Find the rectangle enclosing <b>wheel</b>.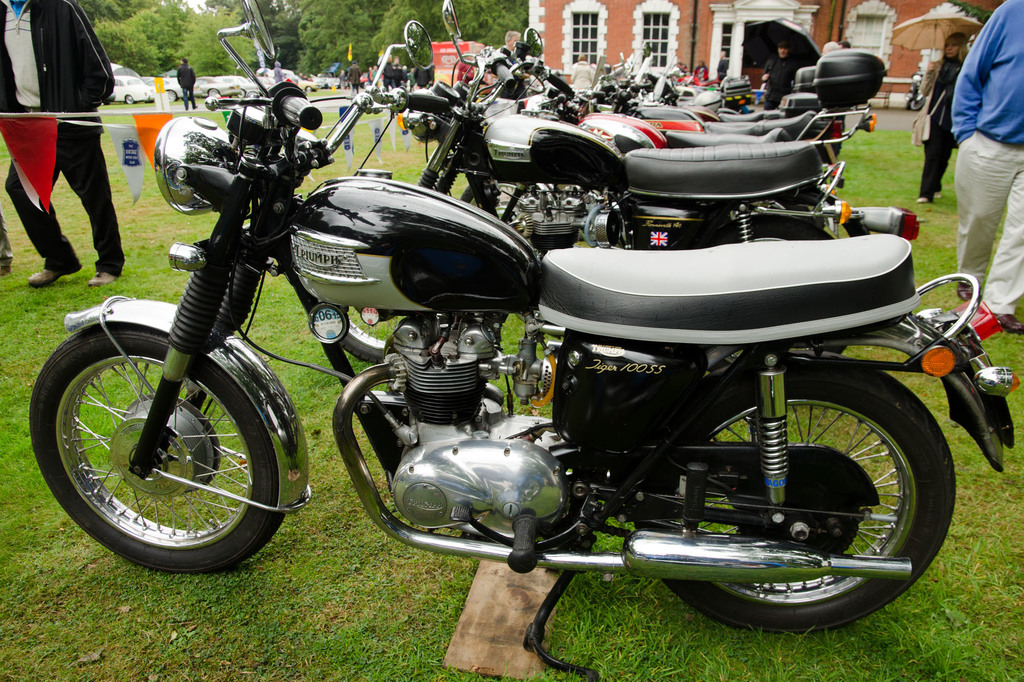
box(636, 361, 957, 628).
